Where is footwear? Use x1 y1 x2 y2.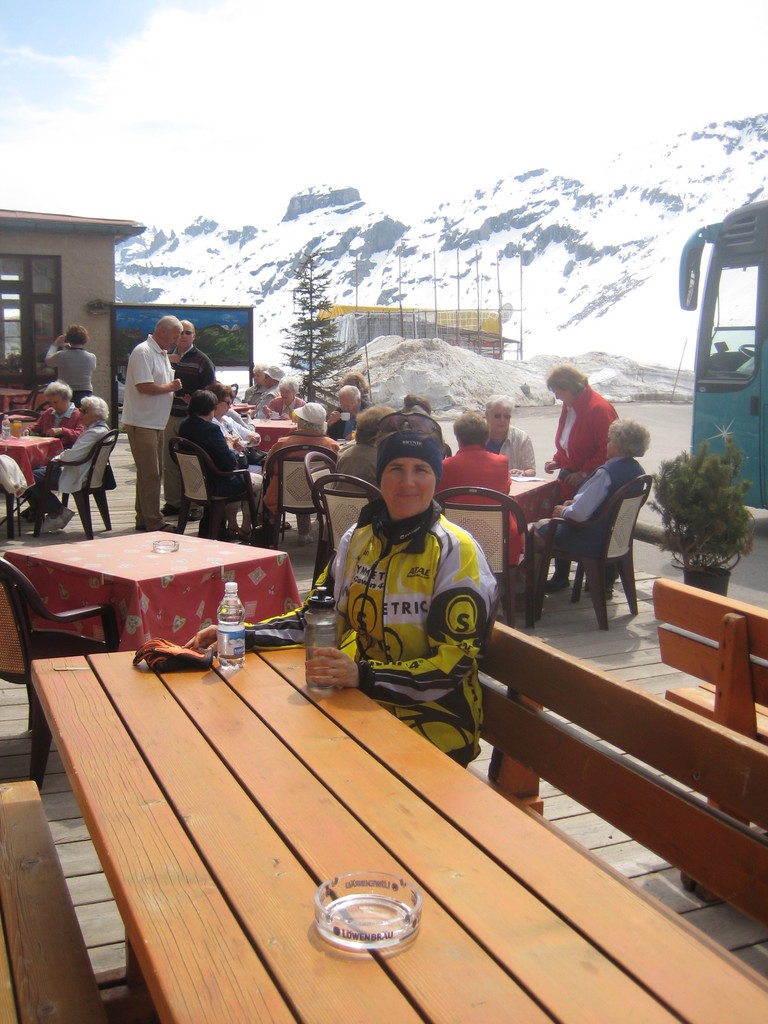
132 522 171 533.
